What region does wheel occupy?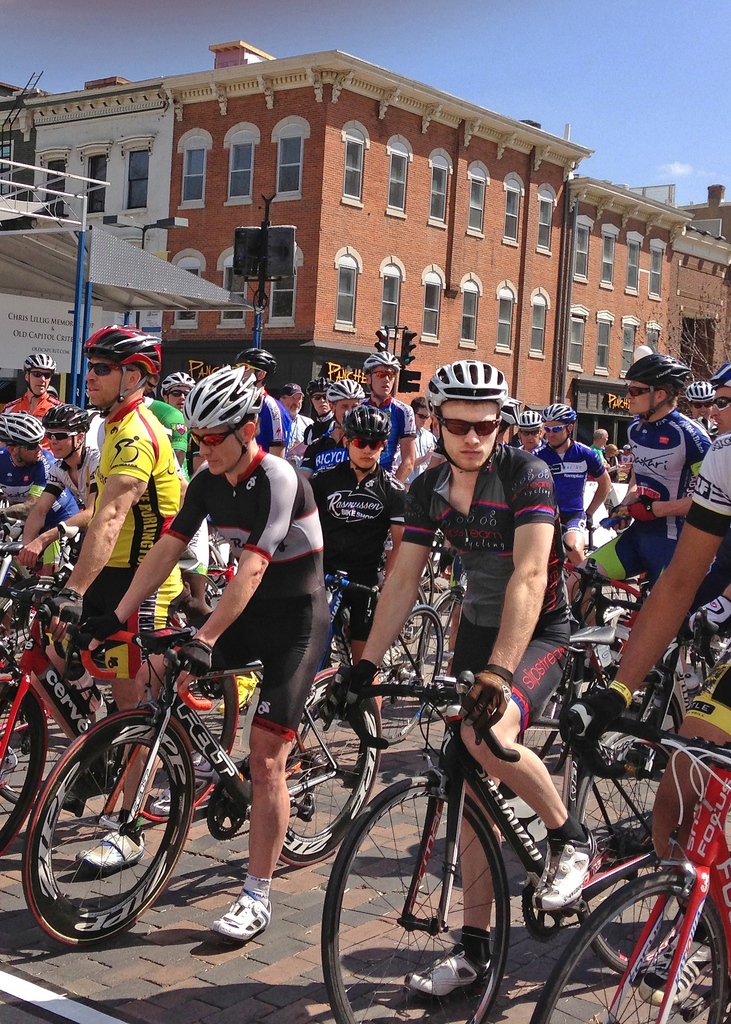
x1=137, y1=673, x2=239, y2=825.
